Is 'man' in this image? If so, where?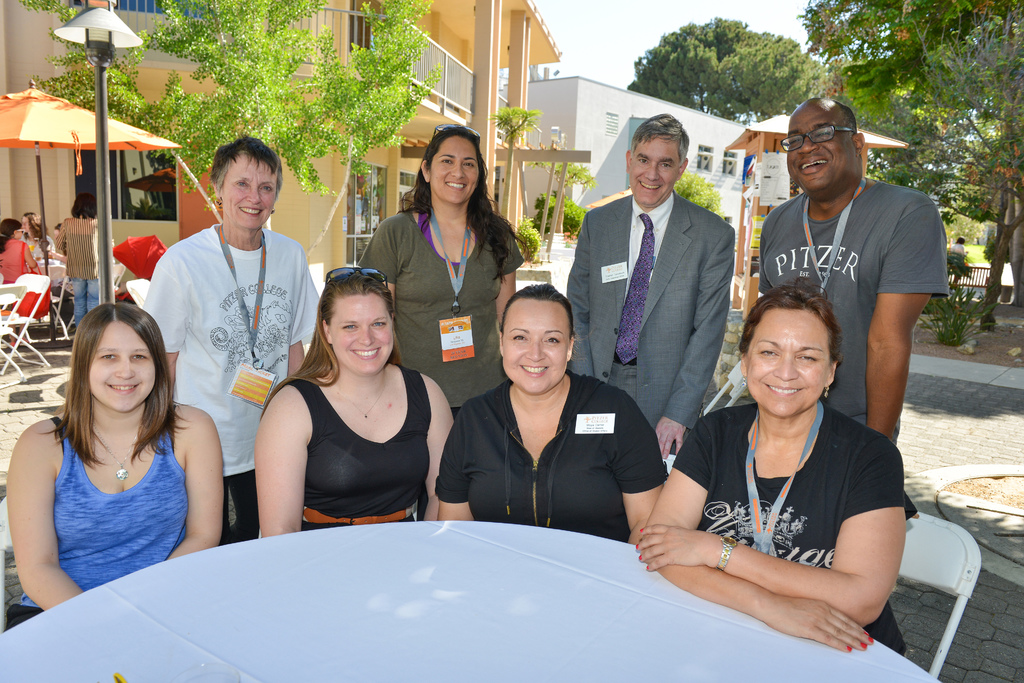
Yes, at 762,101,948,444.
